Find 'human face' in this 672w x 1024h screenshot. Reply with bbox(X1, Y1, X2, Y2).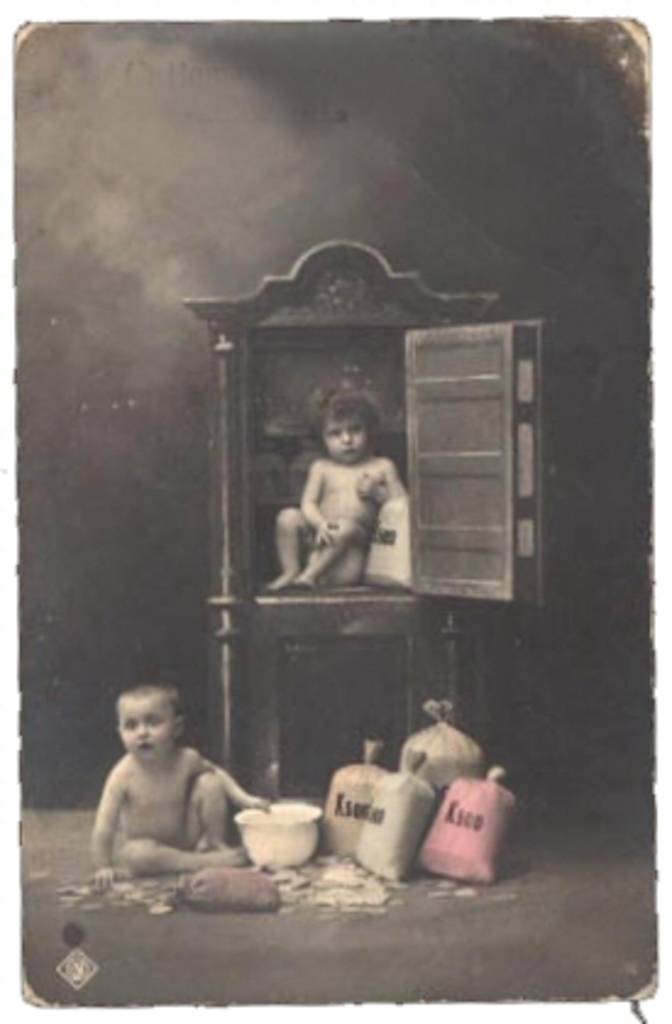
bbox(323, 420, 369, 462).
